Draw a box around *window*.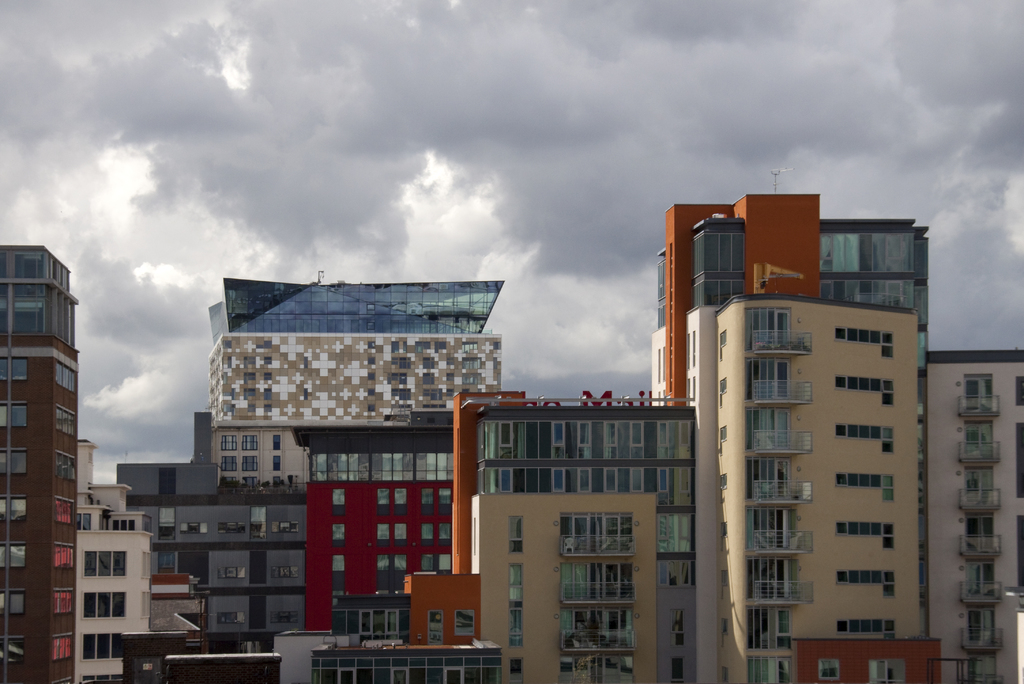
Rect(180, 520, 209, 533).
